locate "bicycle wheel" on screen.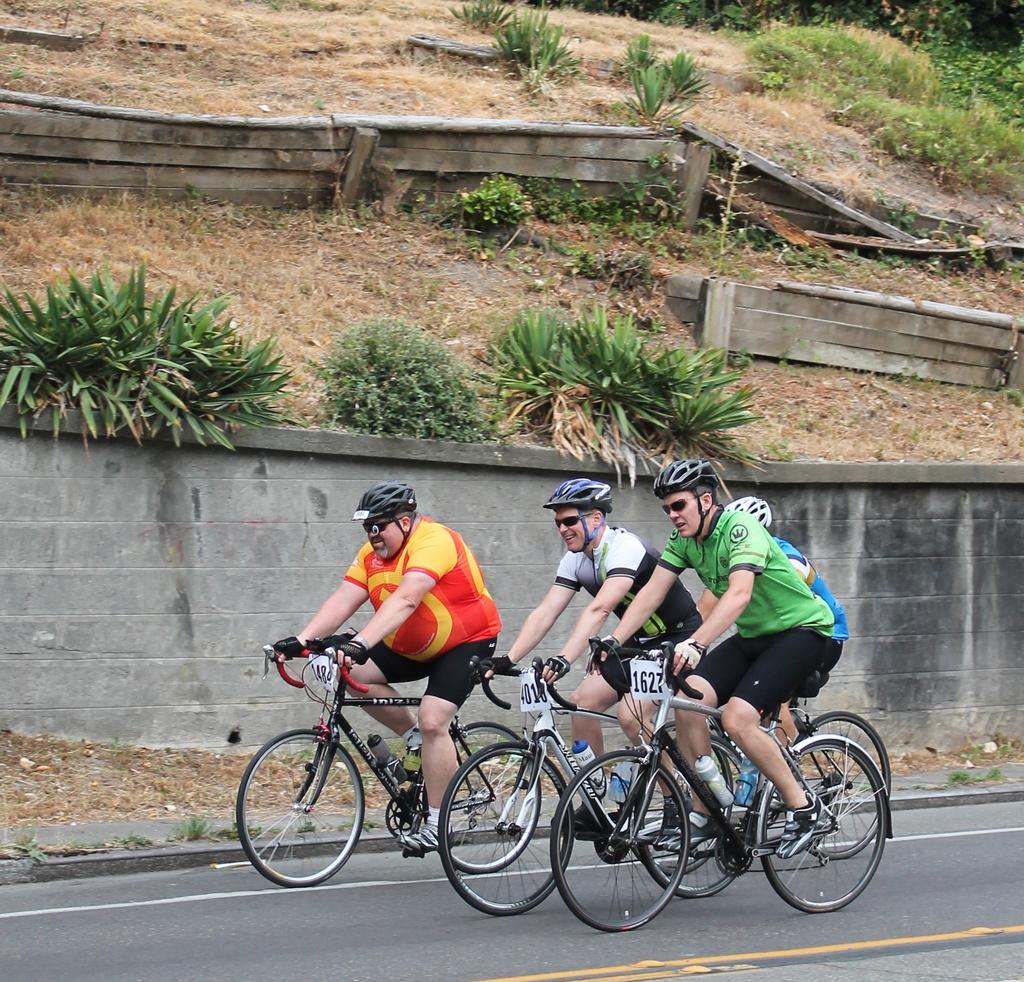
On screen at [x1=633, y1=741, x2=740, y2=899].
